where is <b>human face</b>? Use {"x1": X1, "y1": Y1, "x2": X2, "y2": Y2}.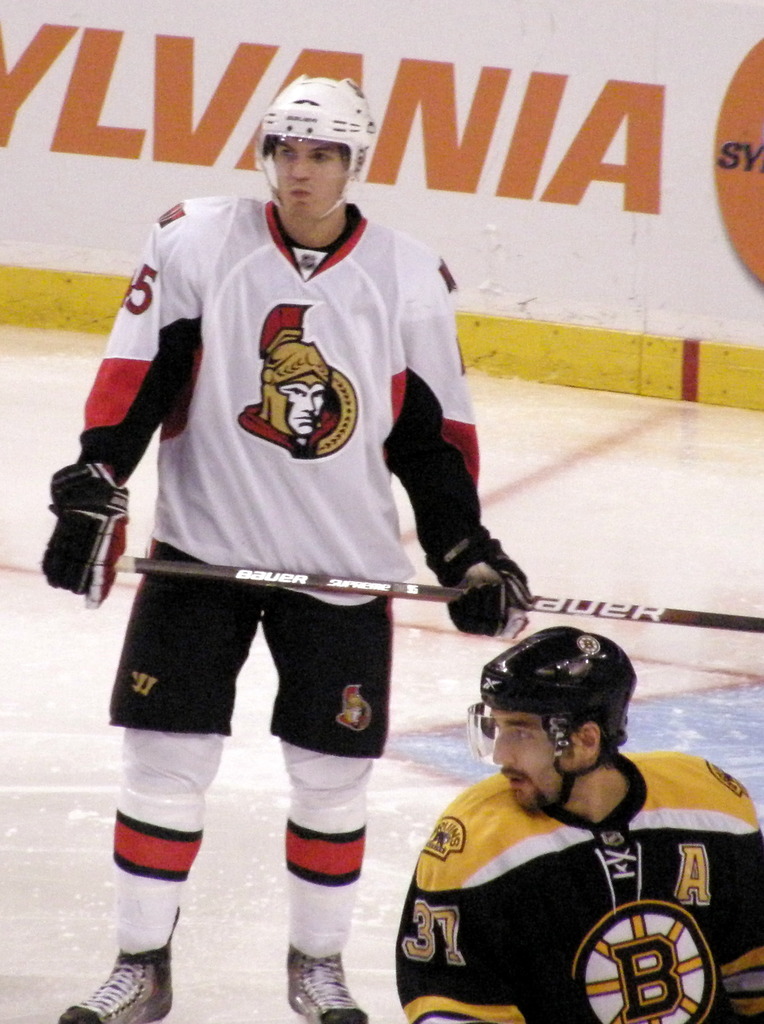
{"x1": 277, "y1": 137, "x2": 339, "y2": 217}.
